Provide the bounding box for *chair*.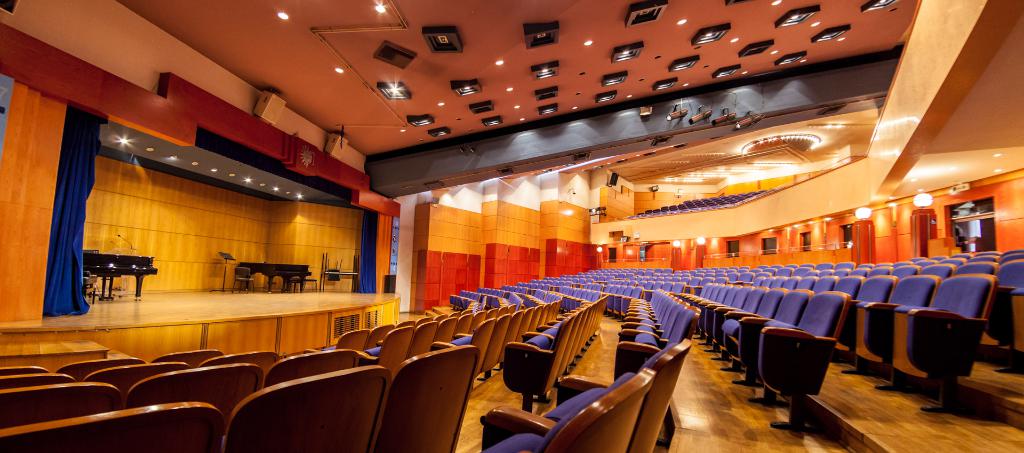
<bbox>499, 310, 519, 356</bbox>.
